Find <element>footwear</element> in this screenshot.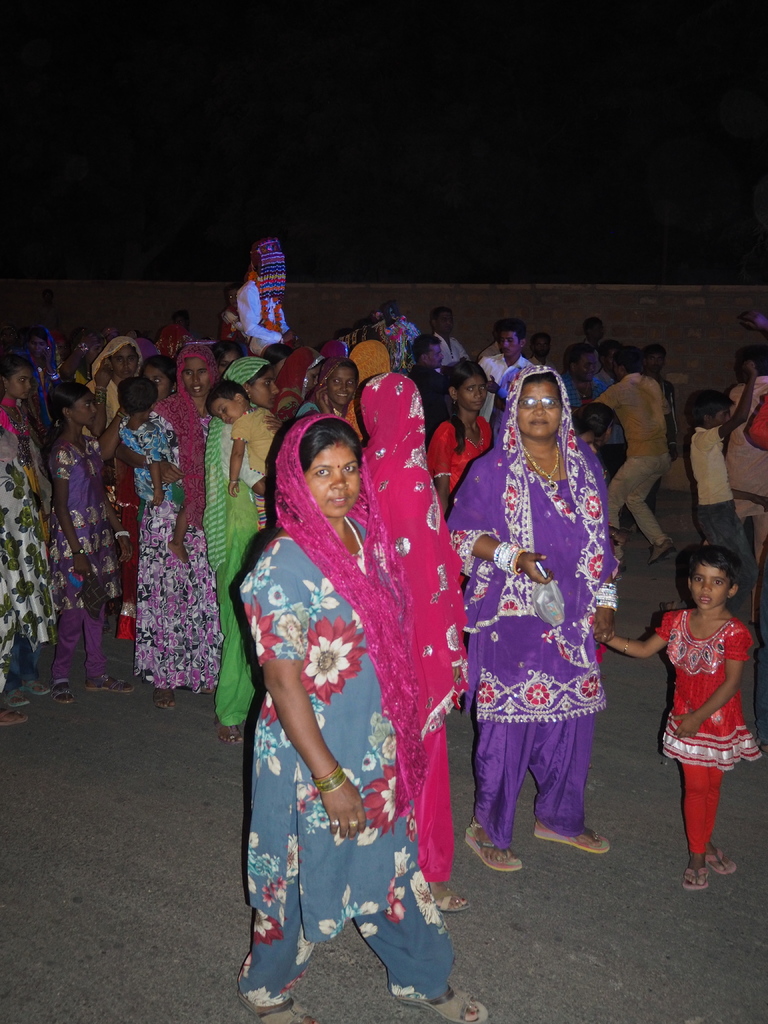
The bounding box for <element>footwear</element> is 649:541:681:567.
